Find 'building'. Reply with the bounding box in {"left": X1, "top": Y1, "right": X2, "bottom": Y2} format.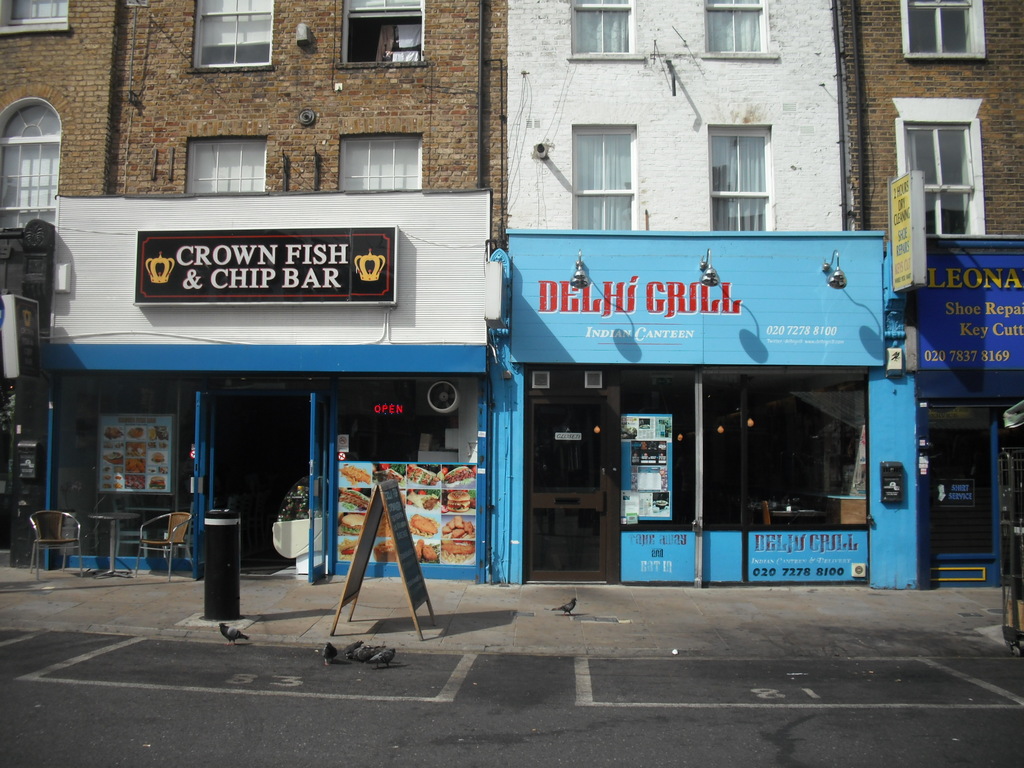
{"left": 838, "top": 0, "right": 1023, "bottom": 593}.
